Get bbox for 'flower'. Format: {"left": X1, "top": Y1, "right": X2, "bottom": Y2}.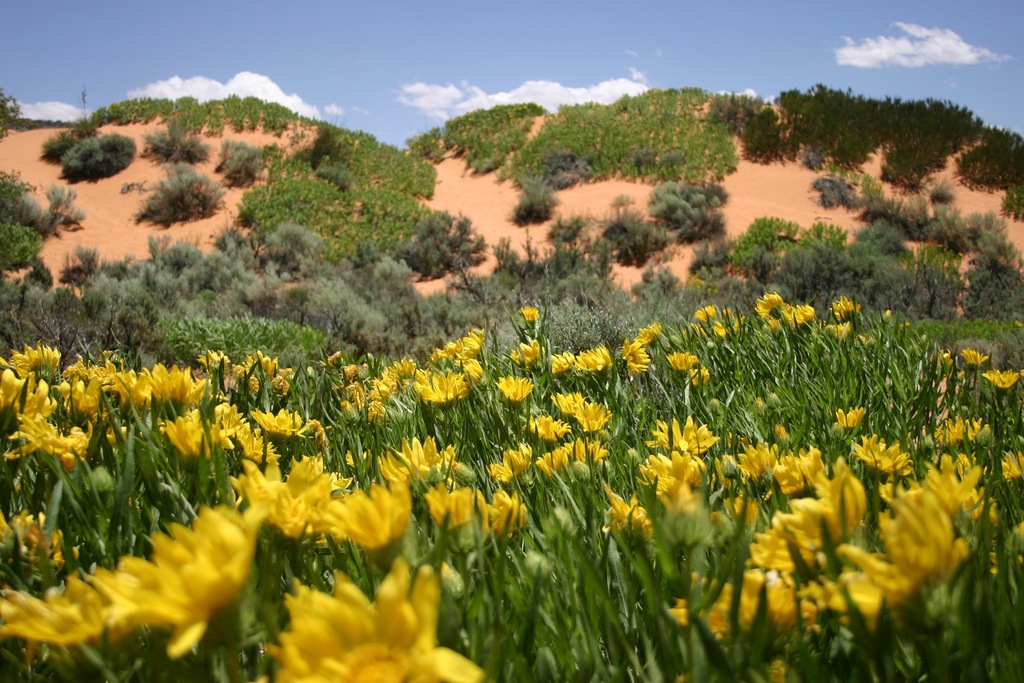
{"left": 539, "top": 441, "right": 570, "bottom": 474}.
